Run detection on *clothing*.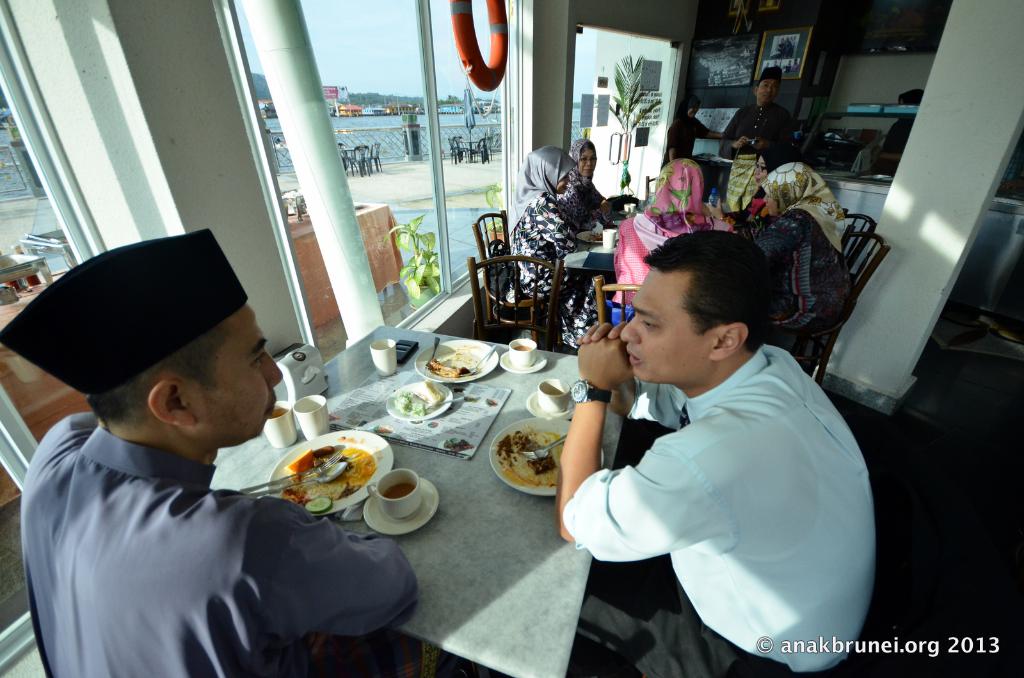
Result: 761/159/855/336.
